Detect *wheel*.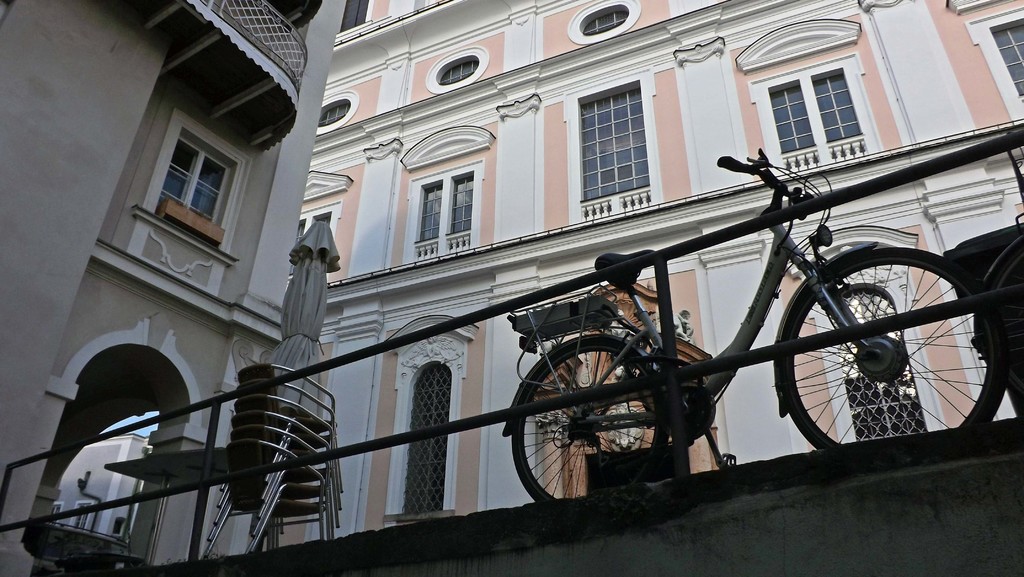
Detected at (984,244,1023,420).
